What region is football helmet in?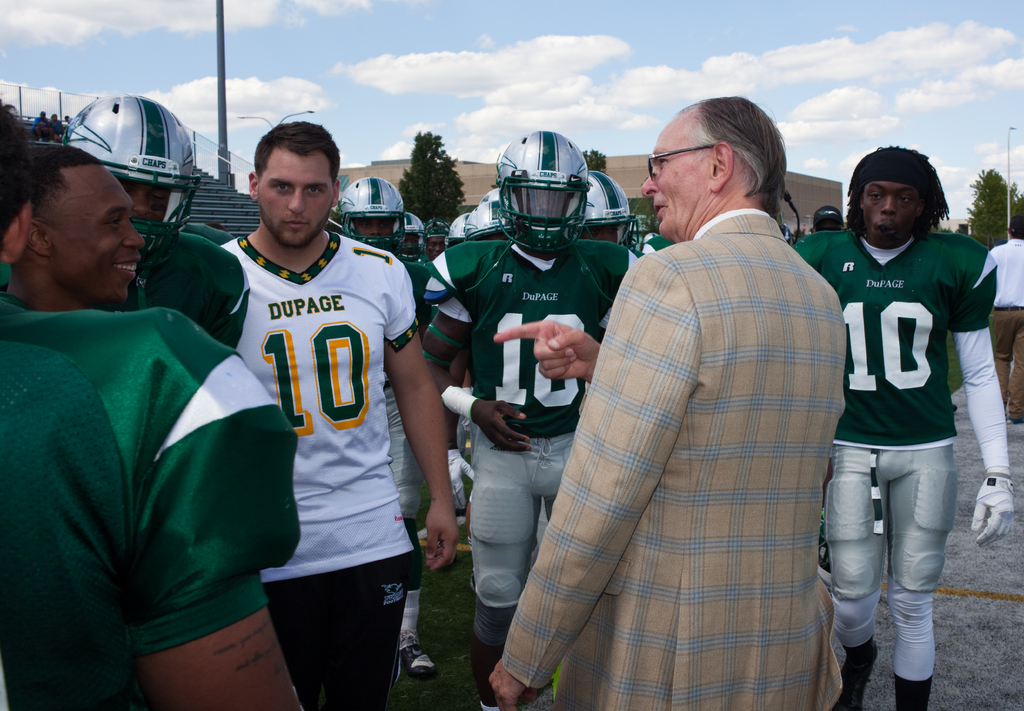
bbox=(422, 217, 446, 256).
